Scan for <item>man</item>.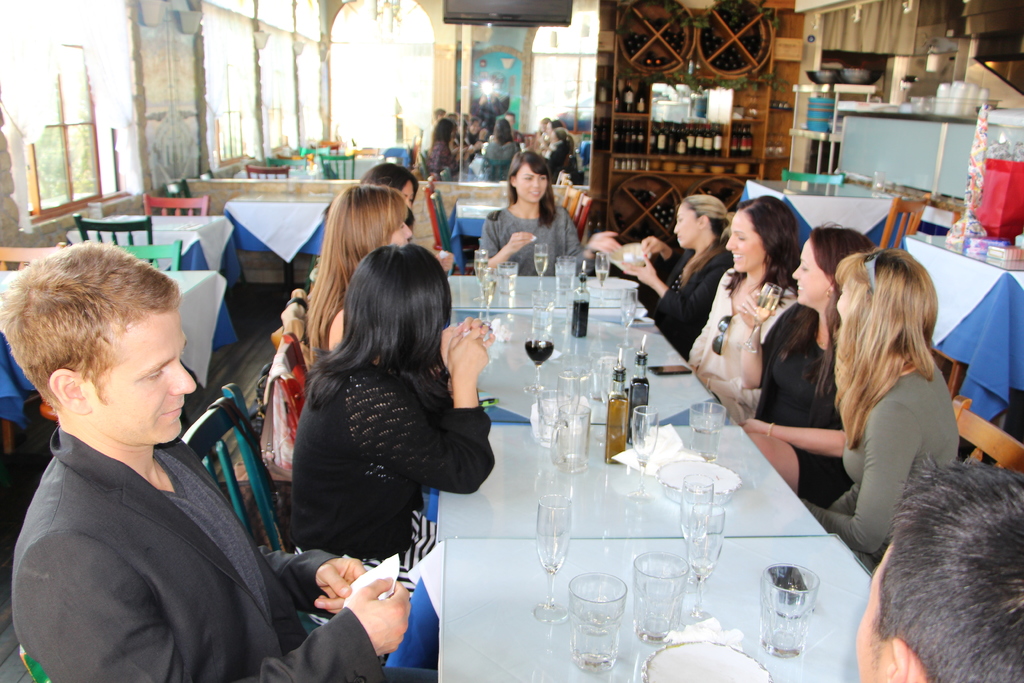
Scan result: box(0, 240, 439, 682).
